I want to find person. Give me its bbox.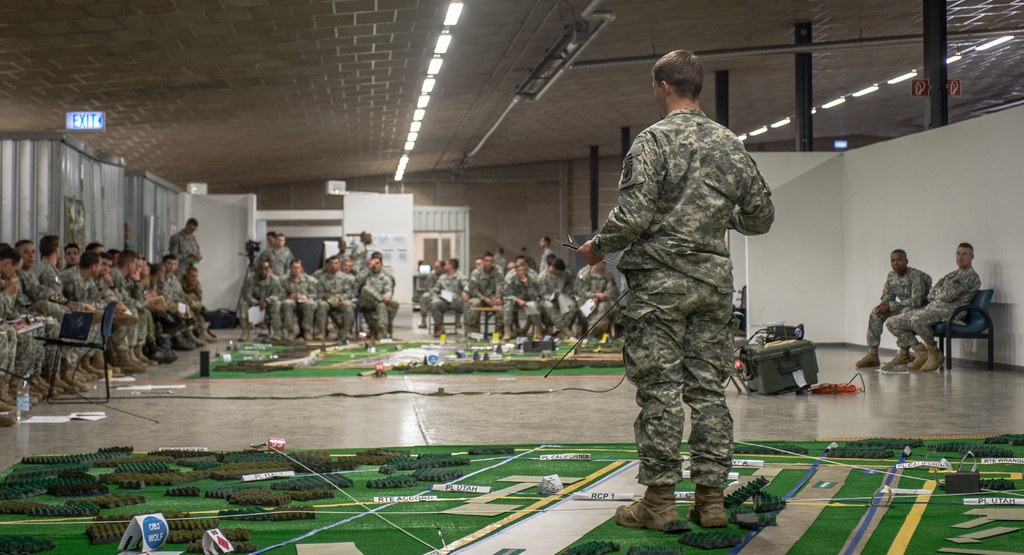
bbox=[348, 228, 375, 270].
